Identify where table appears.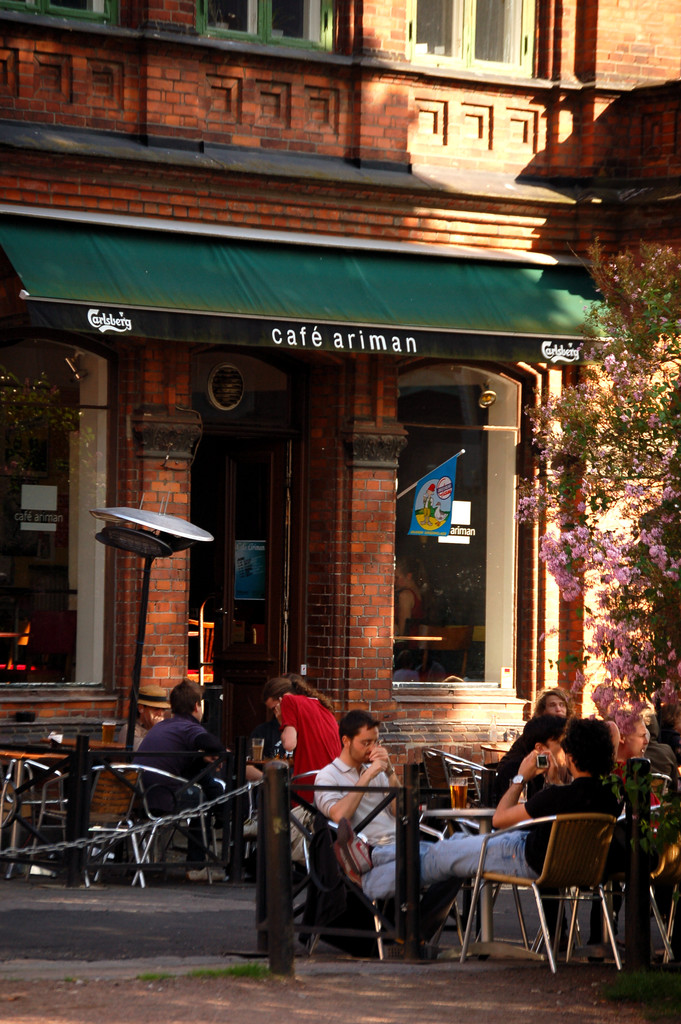
Appears at 0,701,219,899.
